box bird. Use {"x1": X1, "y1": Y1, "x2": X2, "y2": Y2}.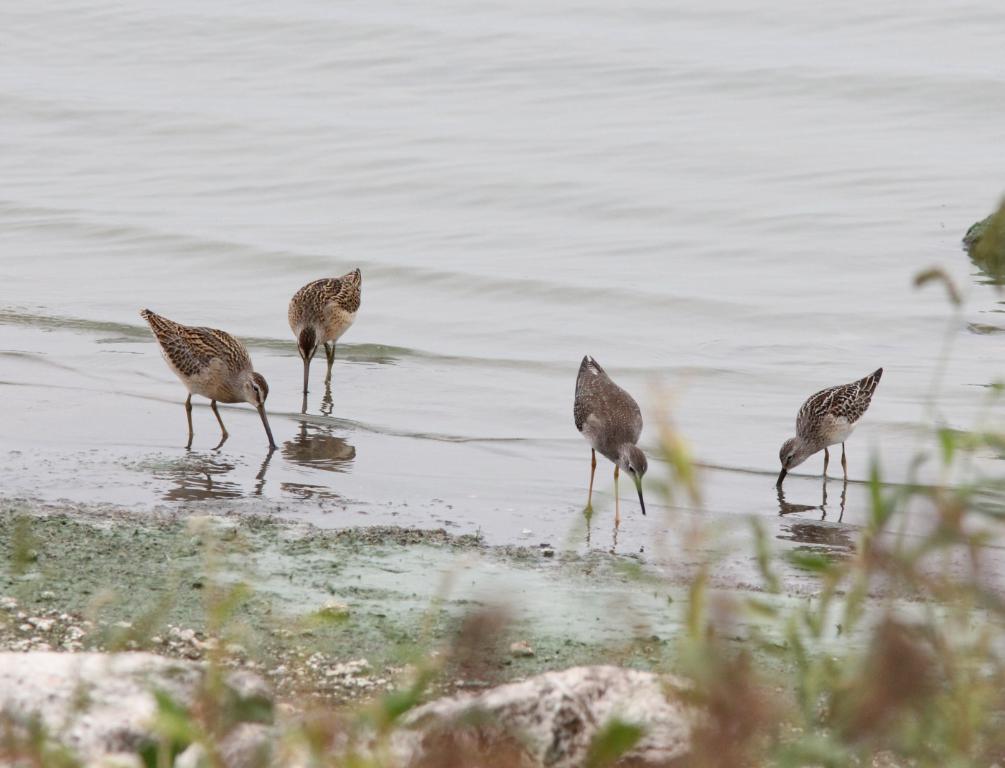
{"x1": 563, "y1": 344, "x2": 680, "y2": 520}.
